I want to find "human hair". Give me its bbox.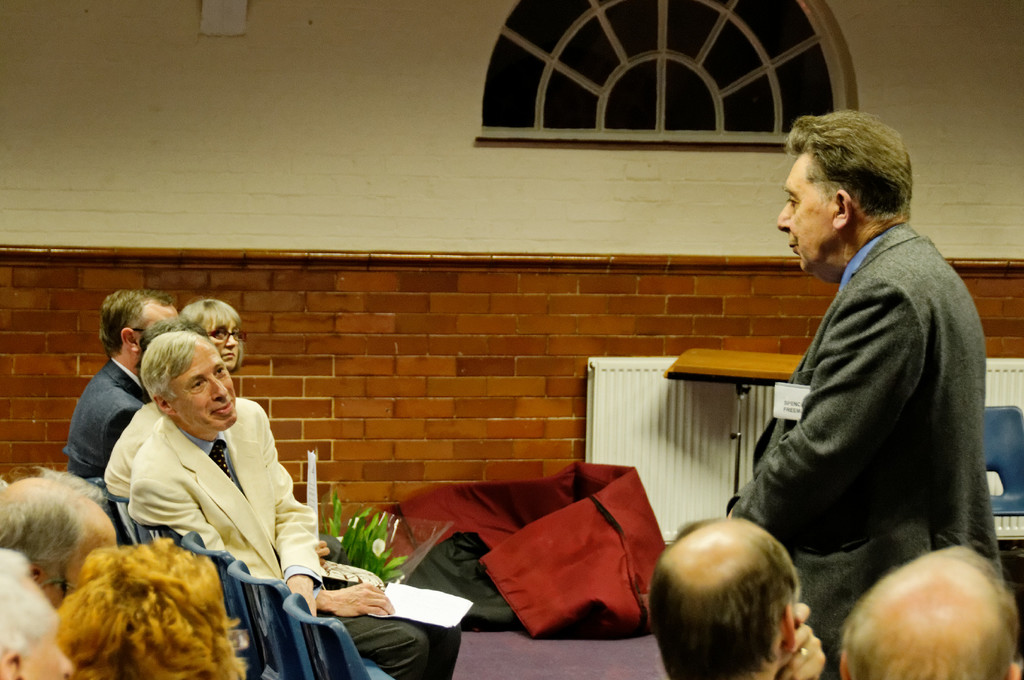
box(180, 296, 246, 366).
